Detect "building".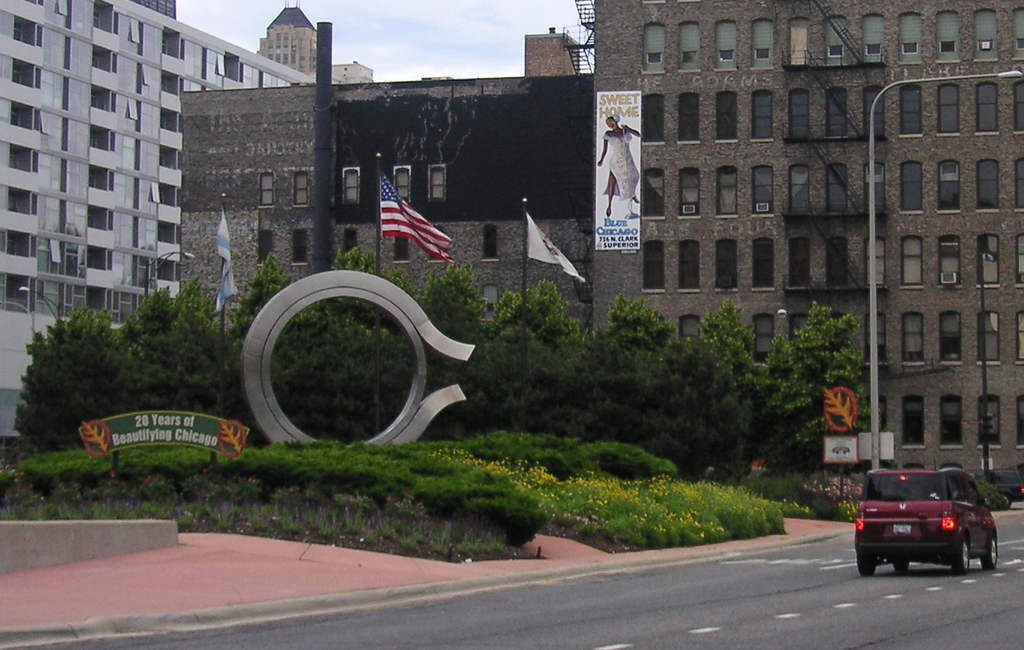
Detected at box(0, 0, 321, 388).
